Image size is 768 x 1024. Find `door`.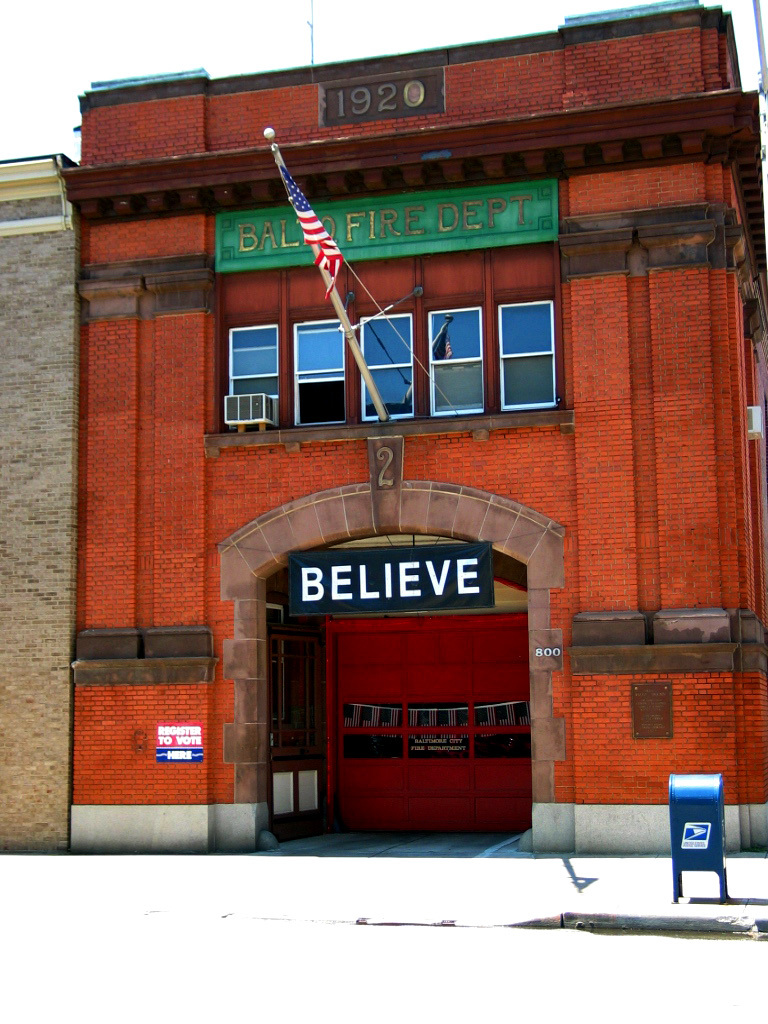
263:634:318:838.
